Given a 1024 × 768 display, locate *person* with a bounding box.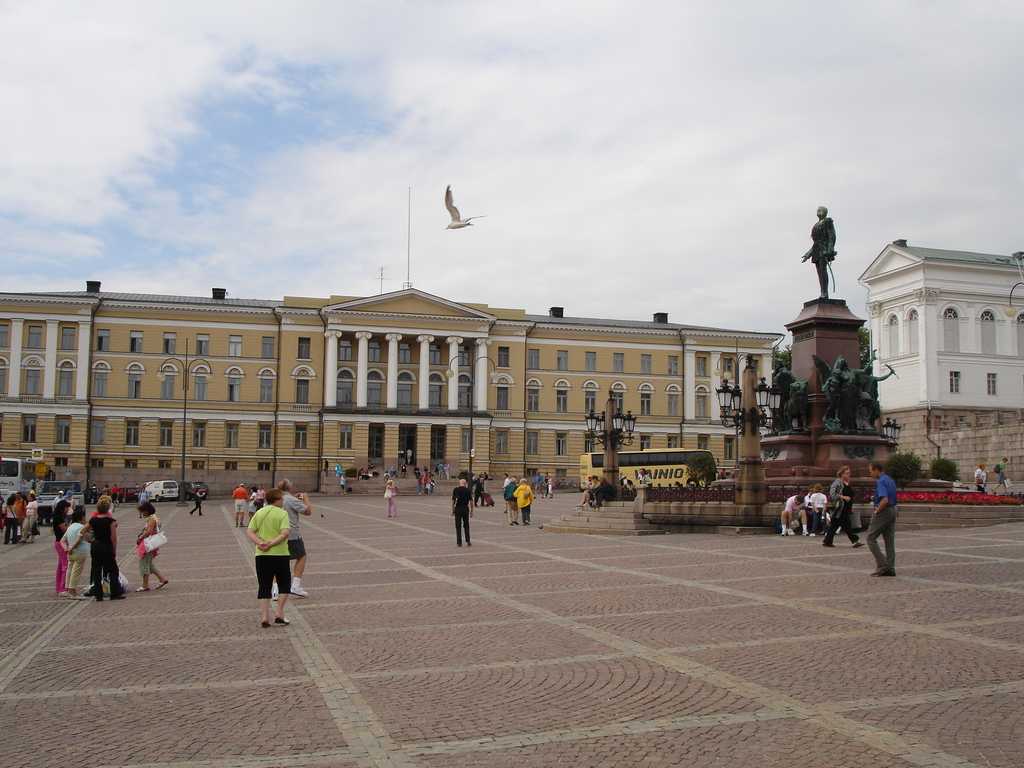
Located: [x1=575, y1=474, x2=604, y2=511].
